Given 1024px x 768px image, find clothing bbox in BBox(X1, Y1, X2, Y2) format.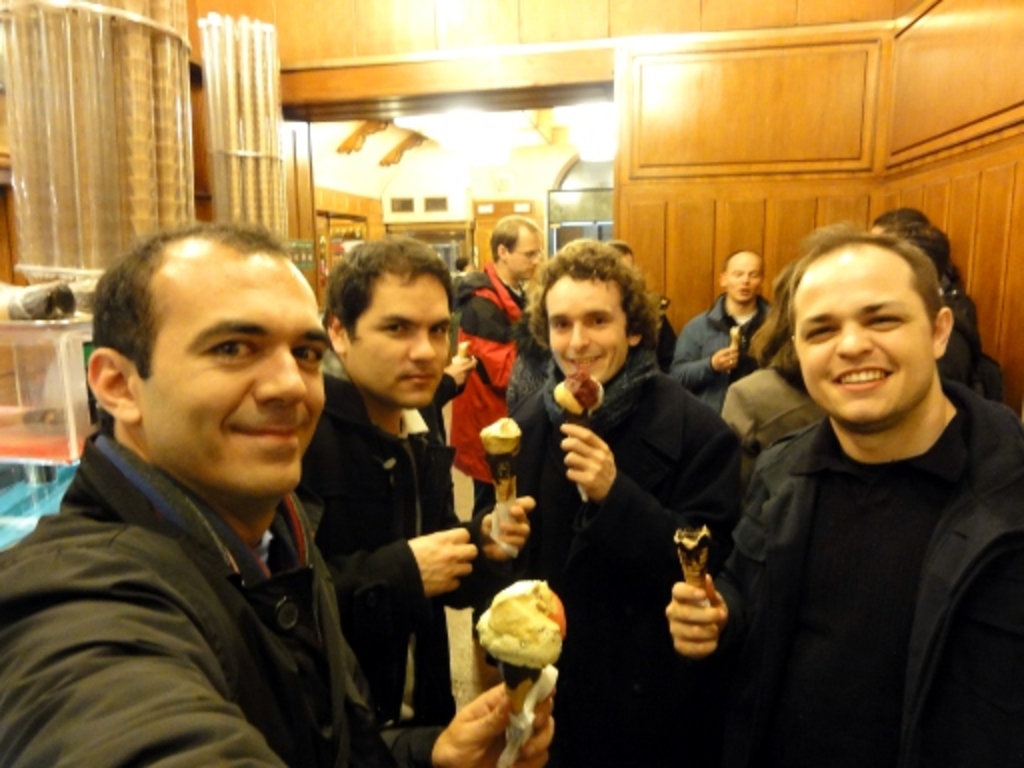
BBox(300, 336, 498, 718).
